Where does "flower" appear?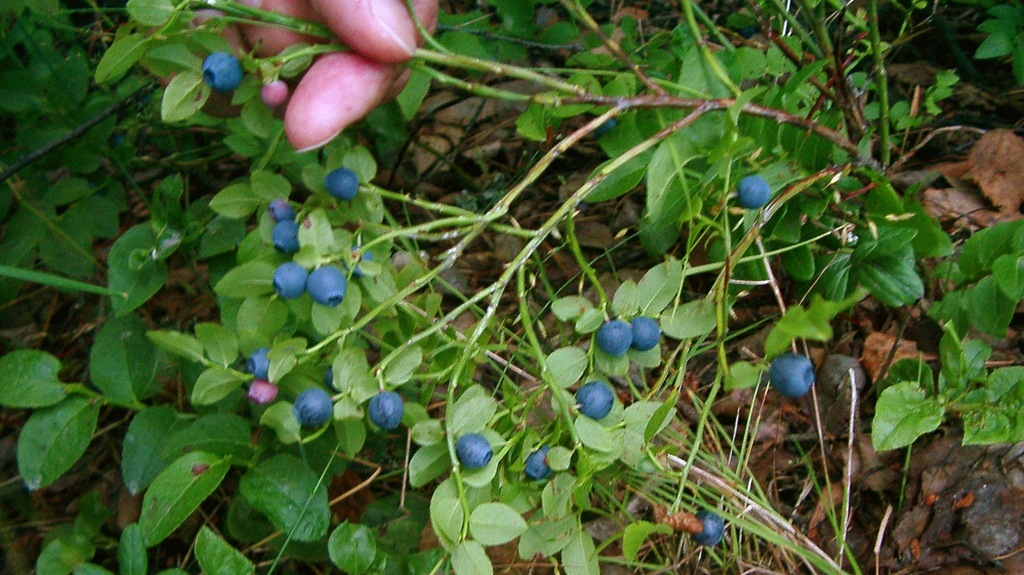
Appears at region(269, 261, 308, 299).
